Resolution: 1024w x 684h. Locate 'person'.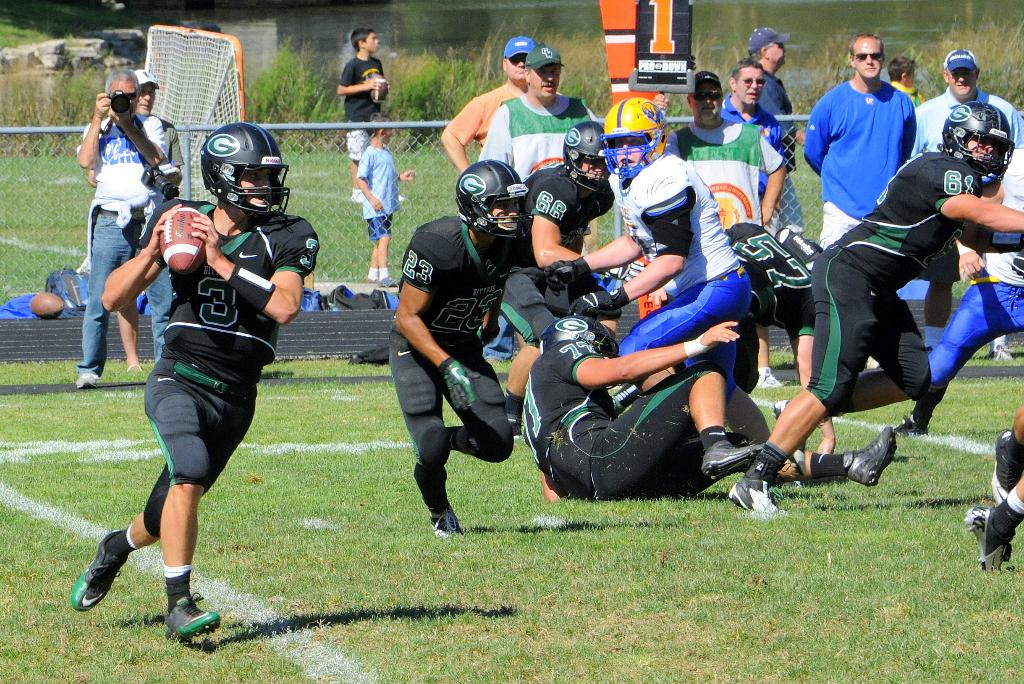
358/115/417/283.
